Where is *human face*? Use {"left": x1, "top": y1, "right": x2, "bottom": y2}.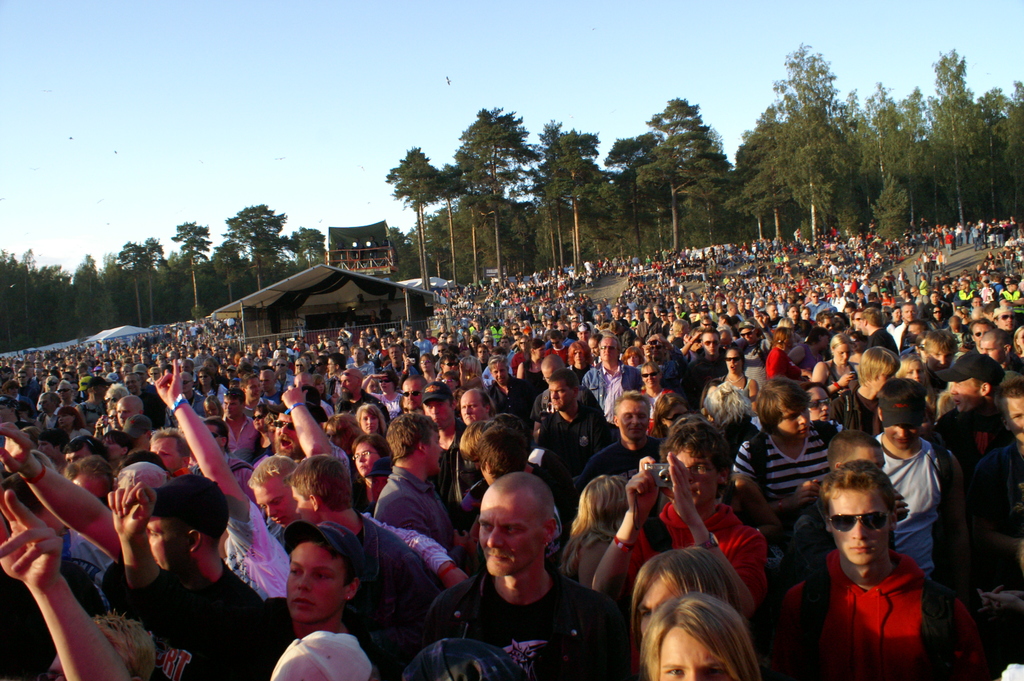
{"left": 575, "top": 349, "right": 584, "bottom": 363}.
